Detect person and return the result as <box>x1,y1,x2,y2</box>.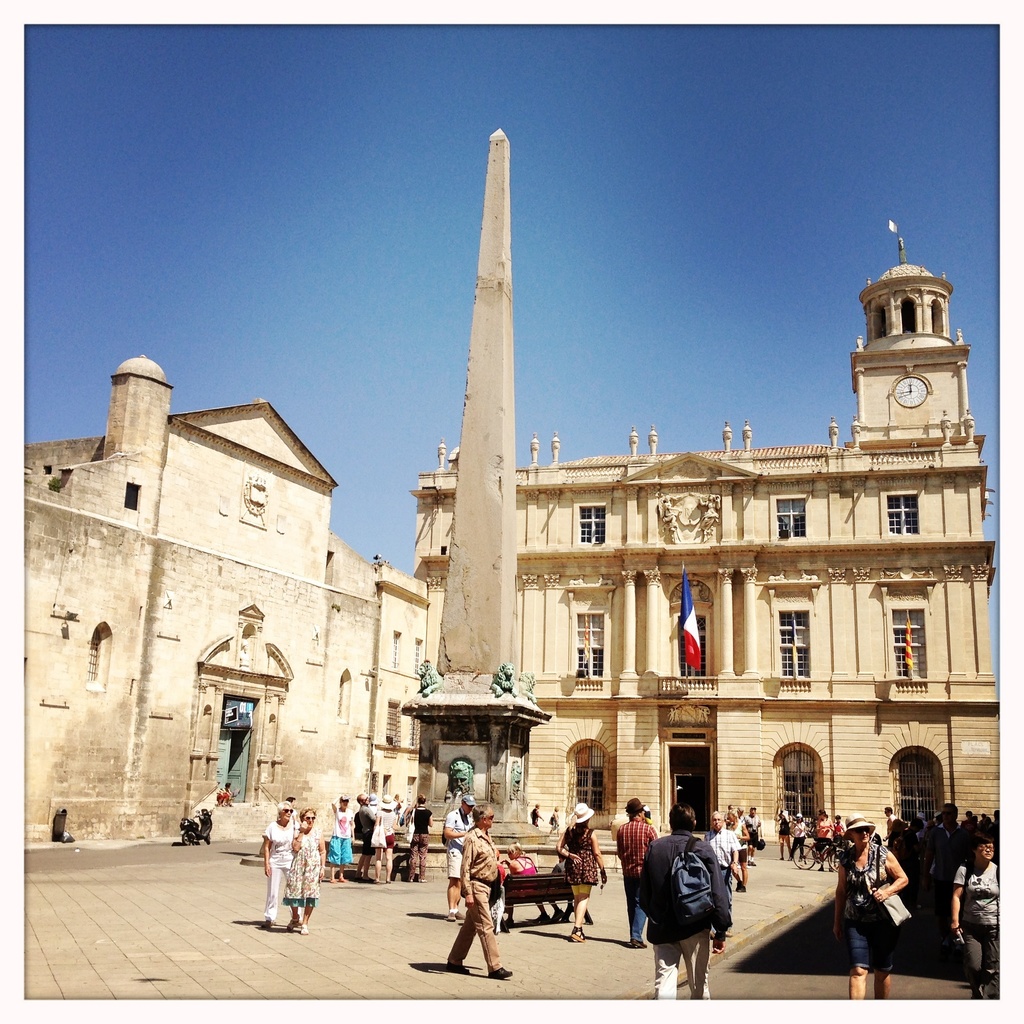
<box>283,803,326,932</box>.
